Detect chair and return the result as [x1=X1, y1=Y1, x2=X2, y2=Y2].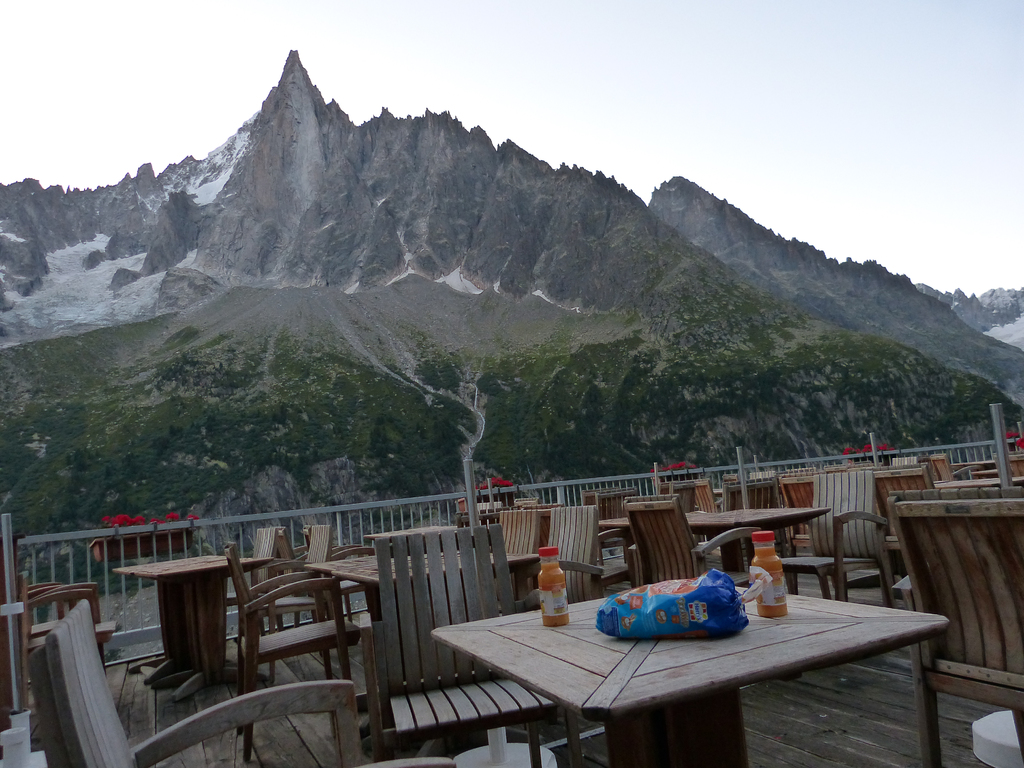
[x1=872, y1=468, x2=935, y2=579].
